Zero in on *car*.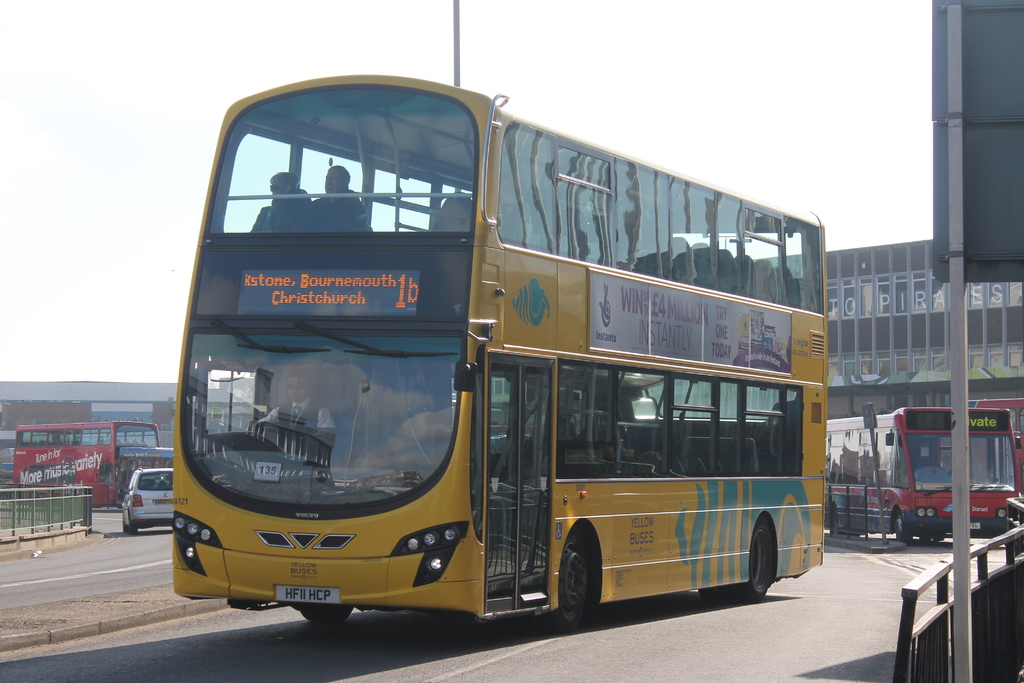
Zeroed in: bbox=(122, 466, 174, 539).
